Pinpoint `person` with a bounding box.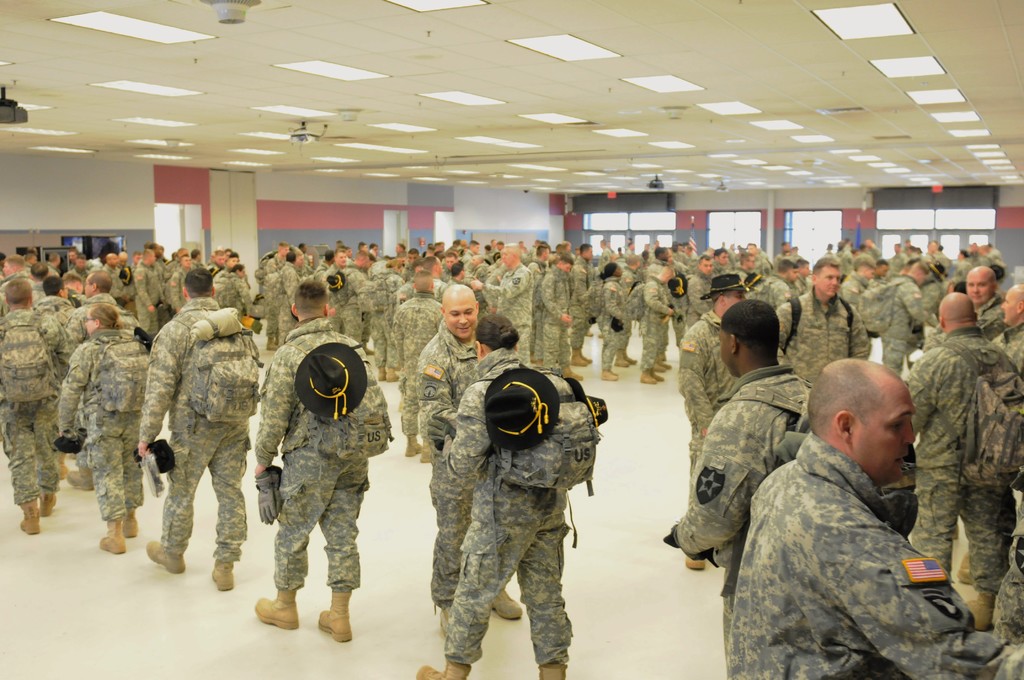
locate(725, 357, 1023, 679).
